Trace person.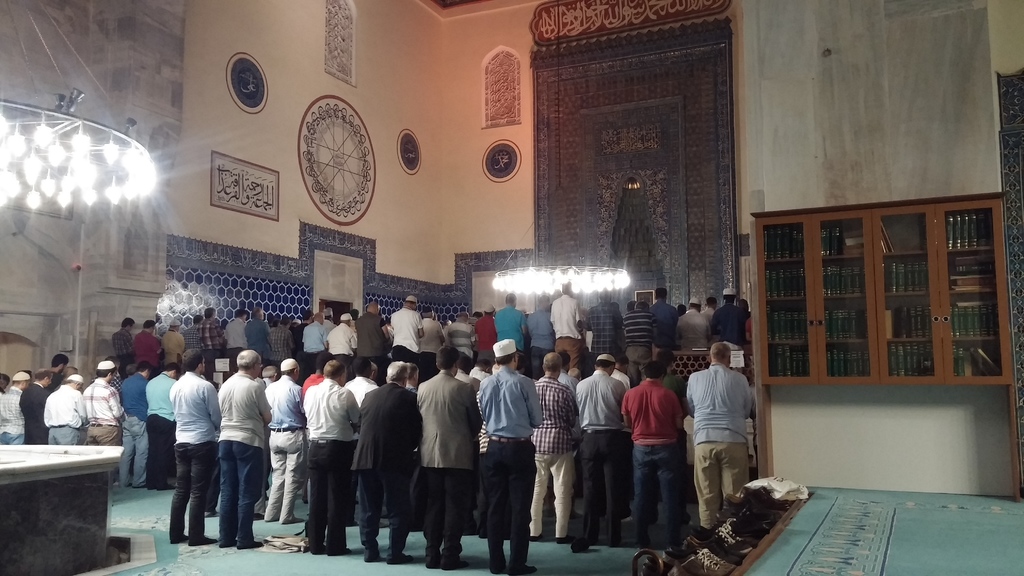
Traced to region(164, 357, 223, 545).
